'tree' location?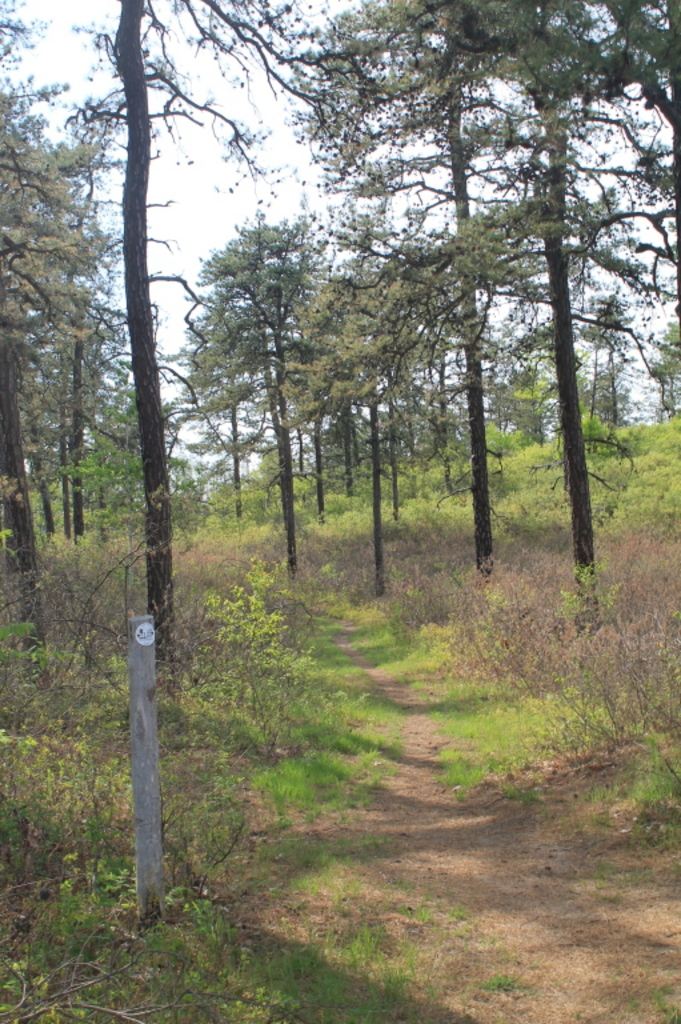
<bbox>179, 156, 373, 611</bbox>
